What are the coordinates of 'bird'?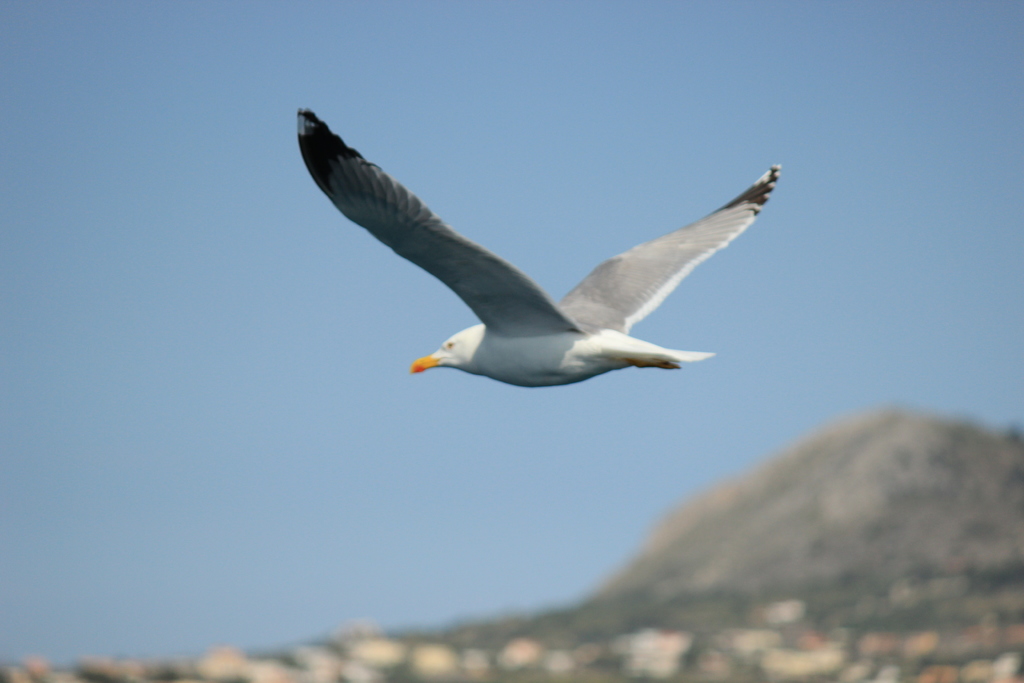
[297,110,778,407].
